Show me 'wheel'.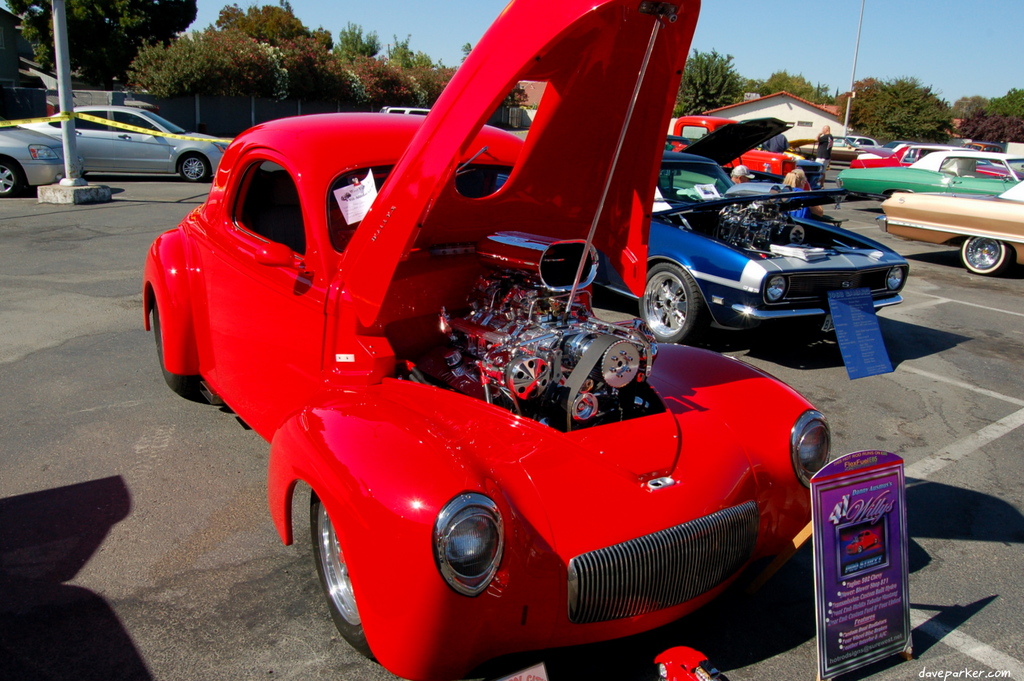
'wheel' is here: bbox=[856, 545, 865, 552].
